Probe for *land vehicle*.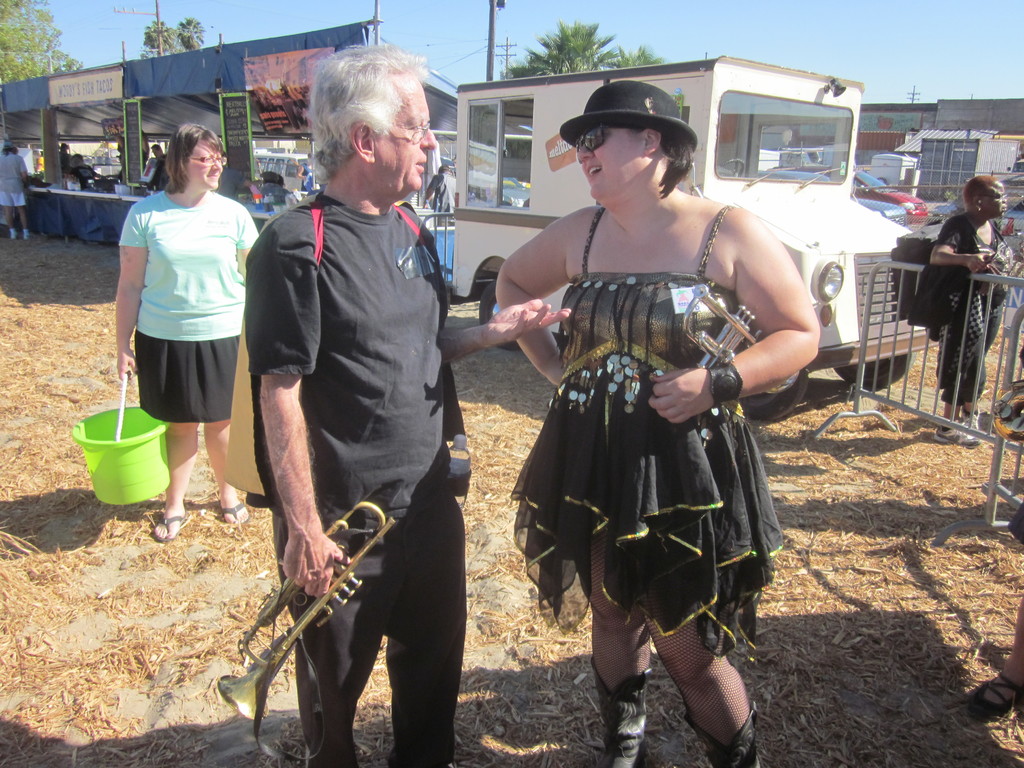
Probe result: Rect(998, 172, 1023, 209).
